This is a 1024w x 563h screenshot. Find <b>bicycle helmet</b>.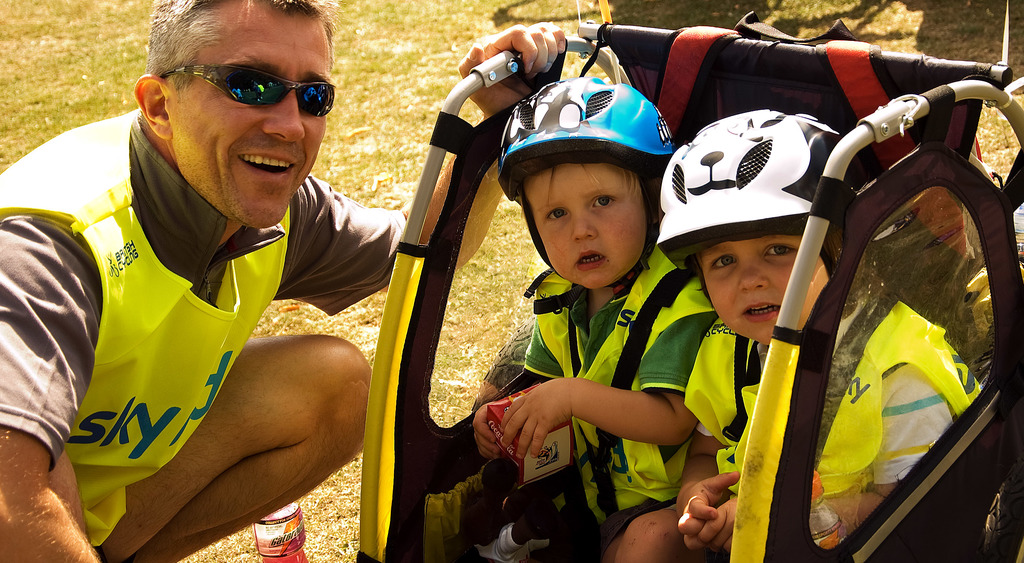
Bounding box: bbox(494, 72, 674, 165).
